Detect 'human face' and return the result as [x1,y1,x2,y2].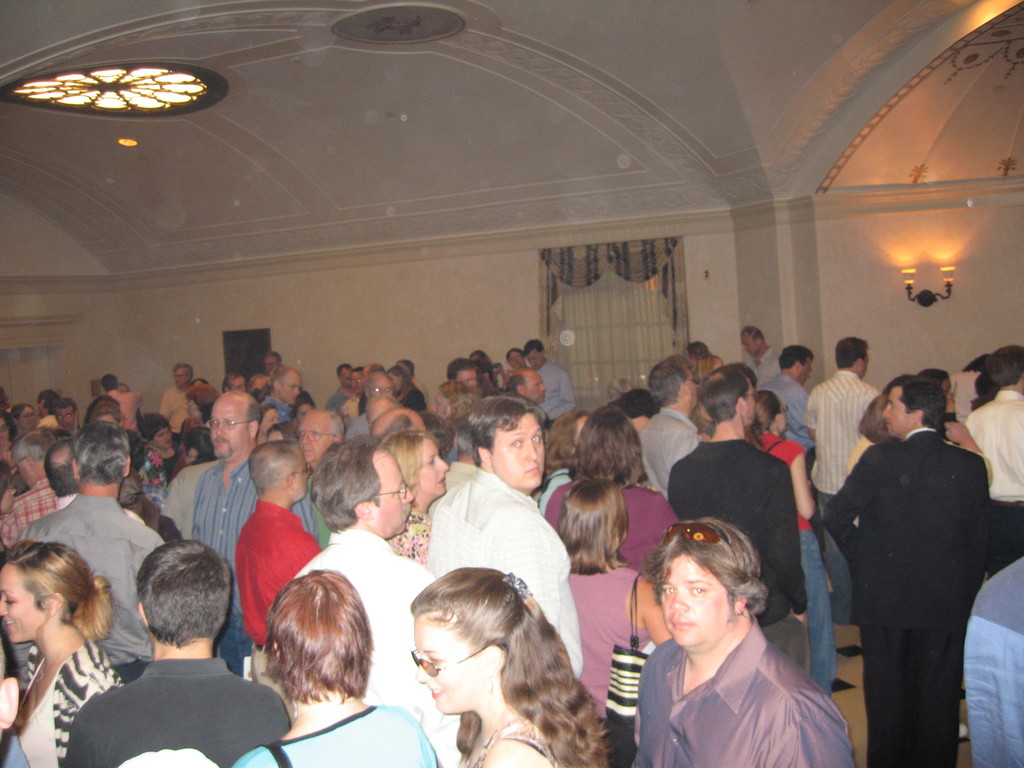
[940,379,955,403].
